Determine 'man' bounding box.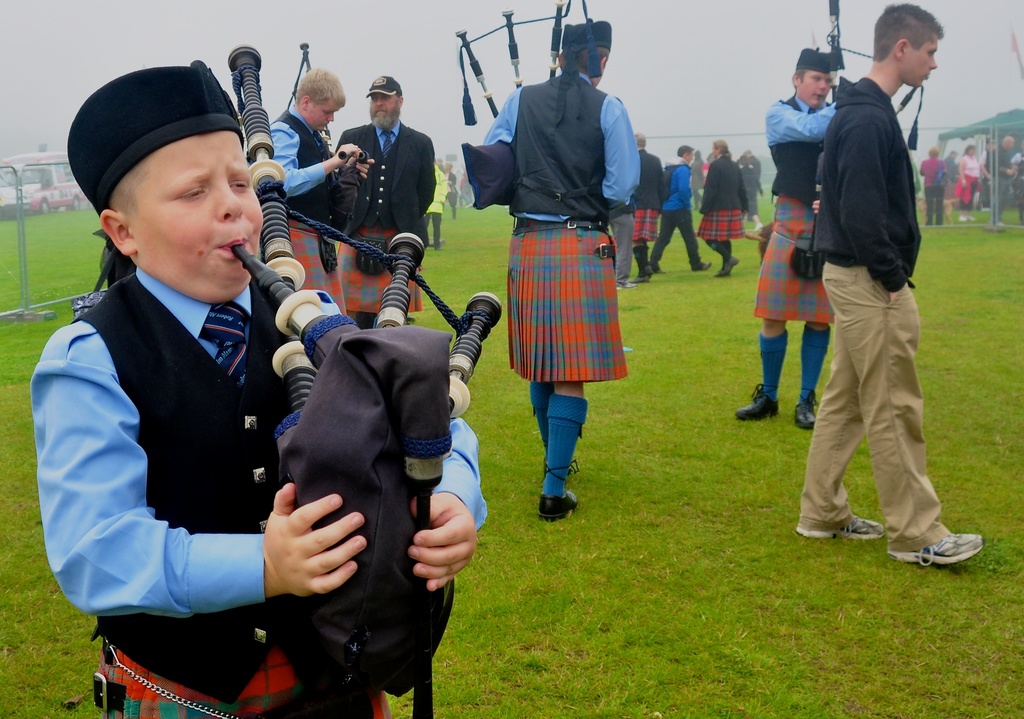
Determined: [x1=733, y1=151, x2=765, y2=237].
